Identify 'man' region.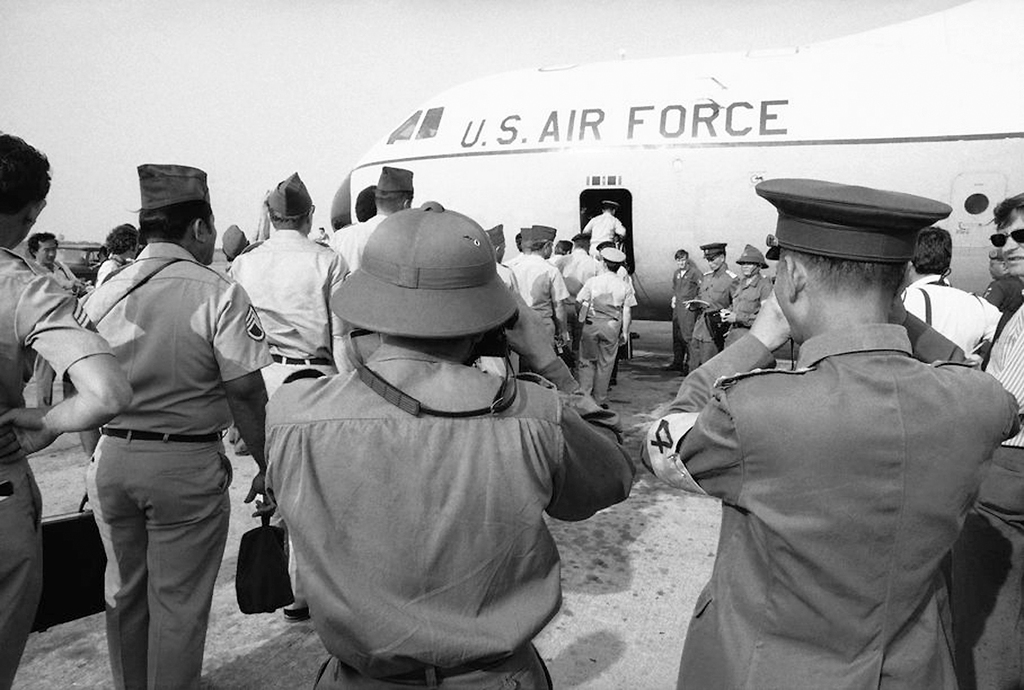
Region: x1=0 y1=134 x2=136 y2=689.
